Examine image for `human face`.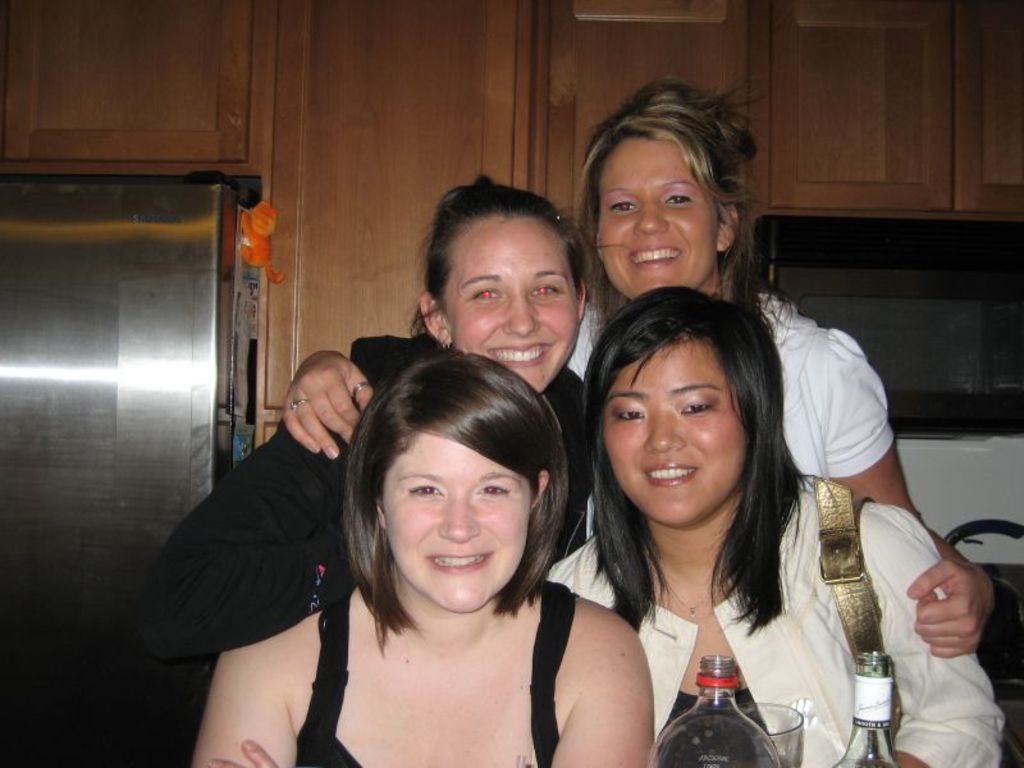
Examination result: [x1=598, y1=140, x2=719, y2=298].
